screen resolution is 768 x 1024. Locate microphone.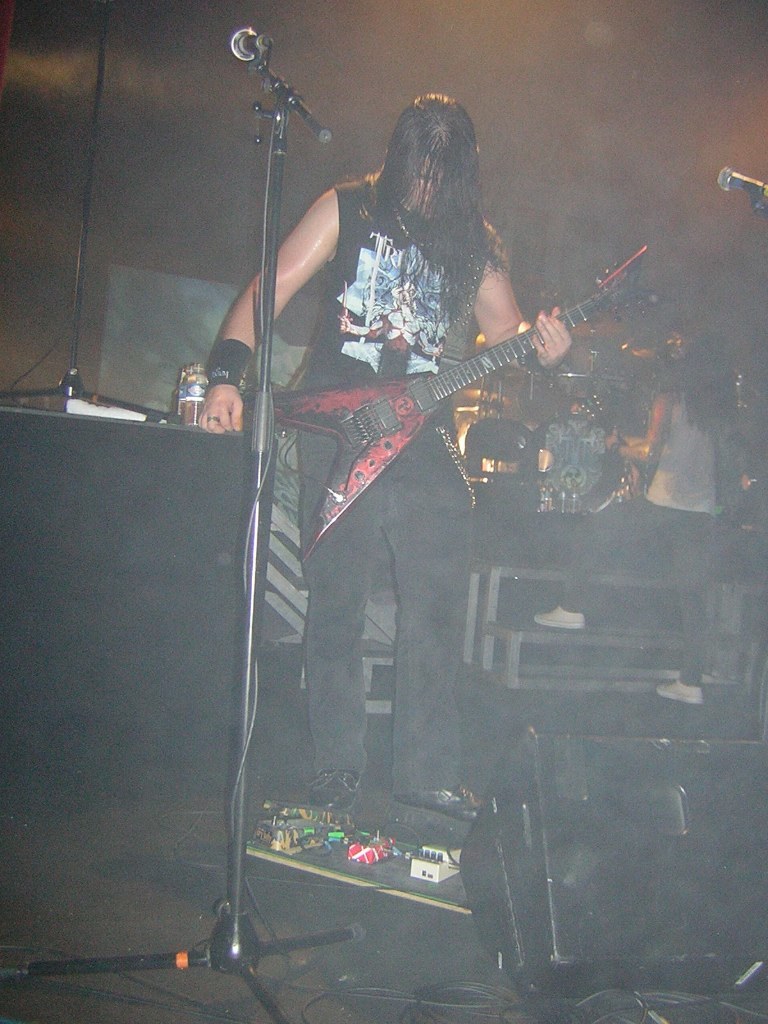
crop(228, 25, 276, 57).
